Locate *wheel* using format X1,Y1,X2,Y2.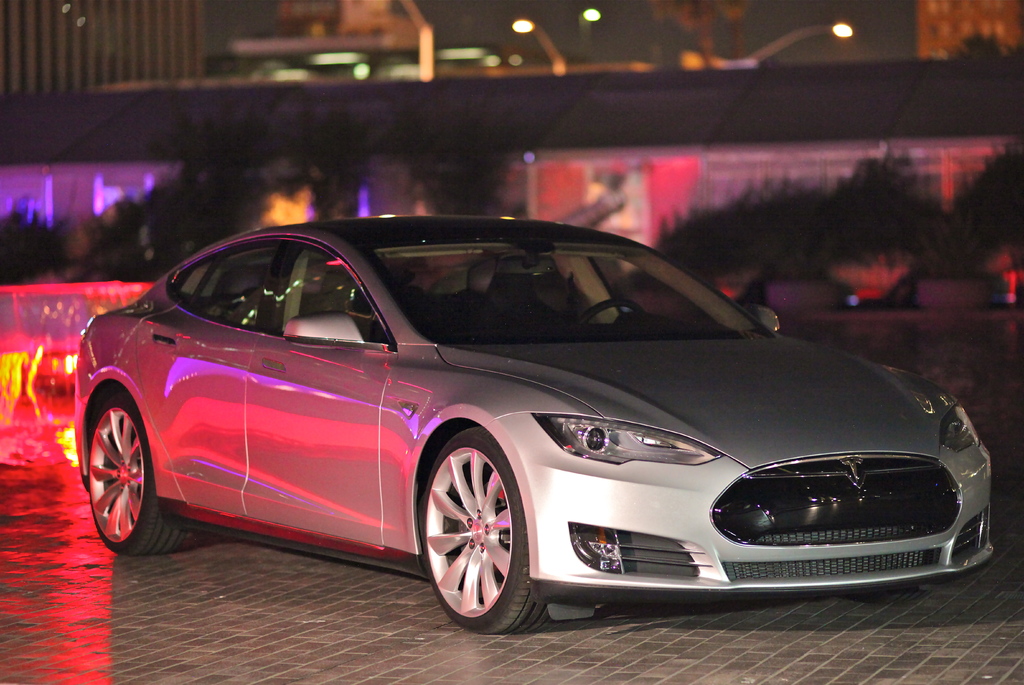
569,299,652,337.
